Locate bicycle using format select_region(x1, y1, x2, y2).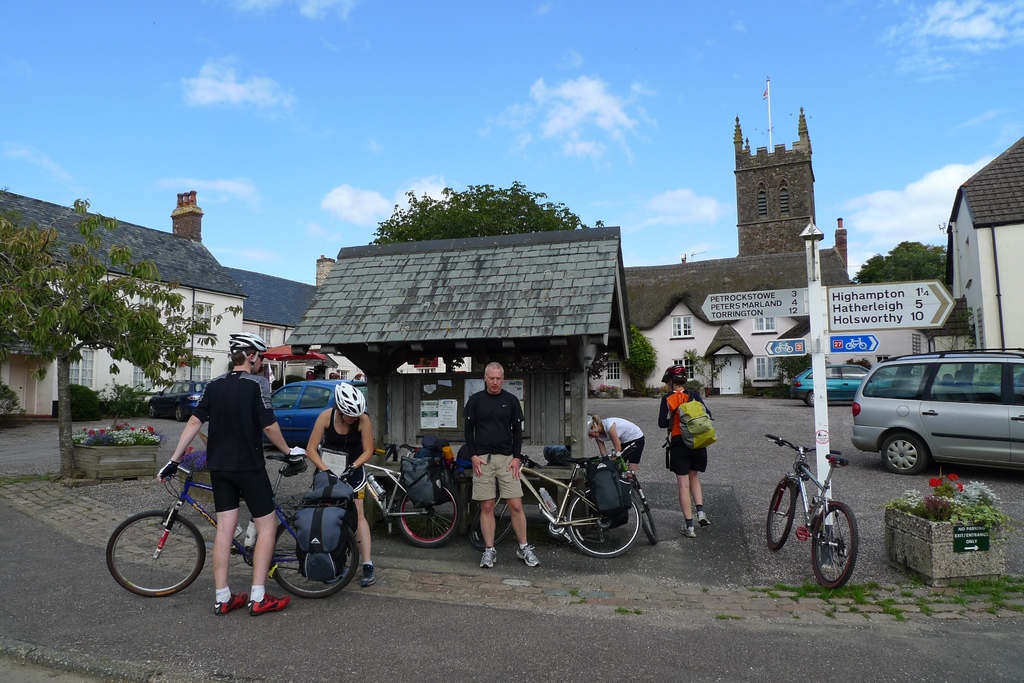
select_region(776, 342, 794, 353).
